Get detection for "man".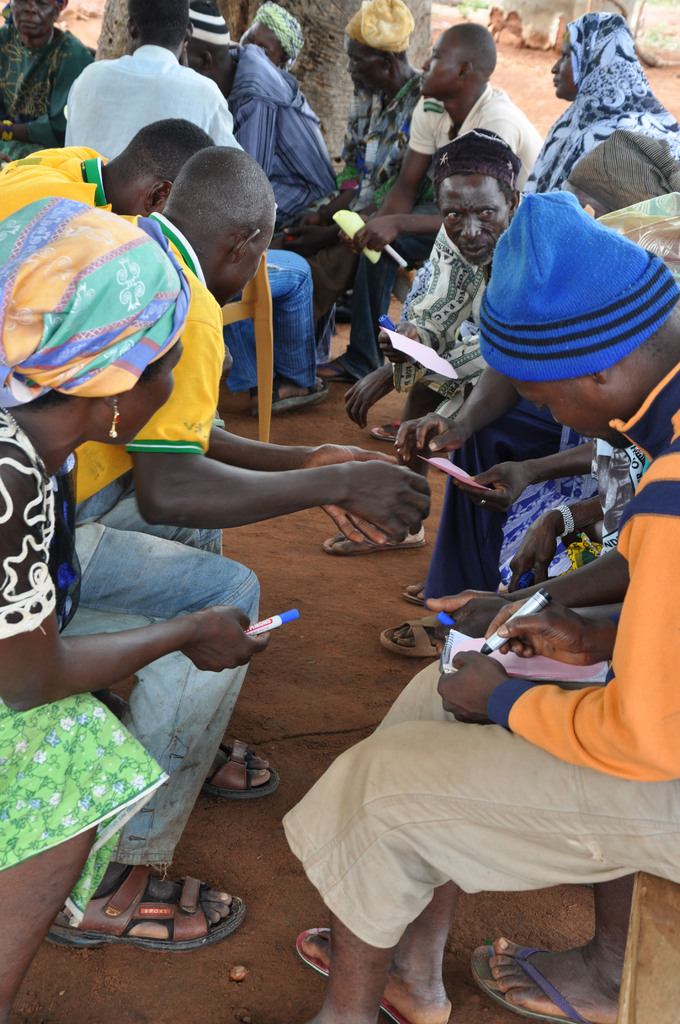
Detection: [282,195,679,1023].
